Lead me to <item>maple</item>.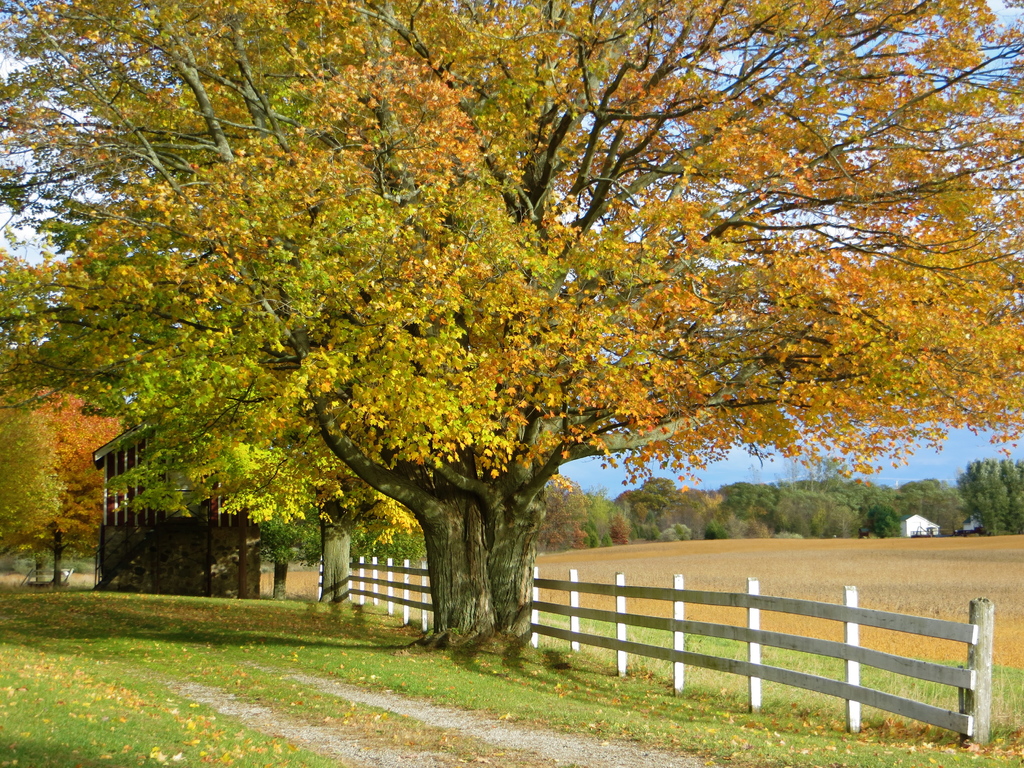
Lead to Rect(0, 0, 1023, 658).
